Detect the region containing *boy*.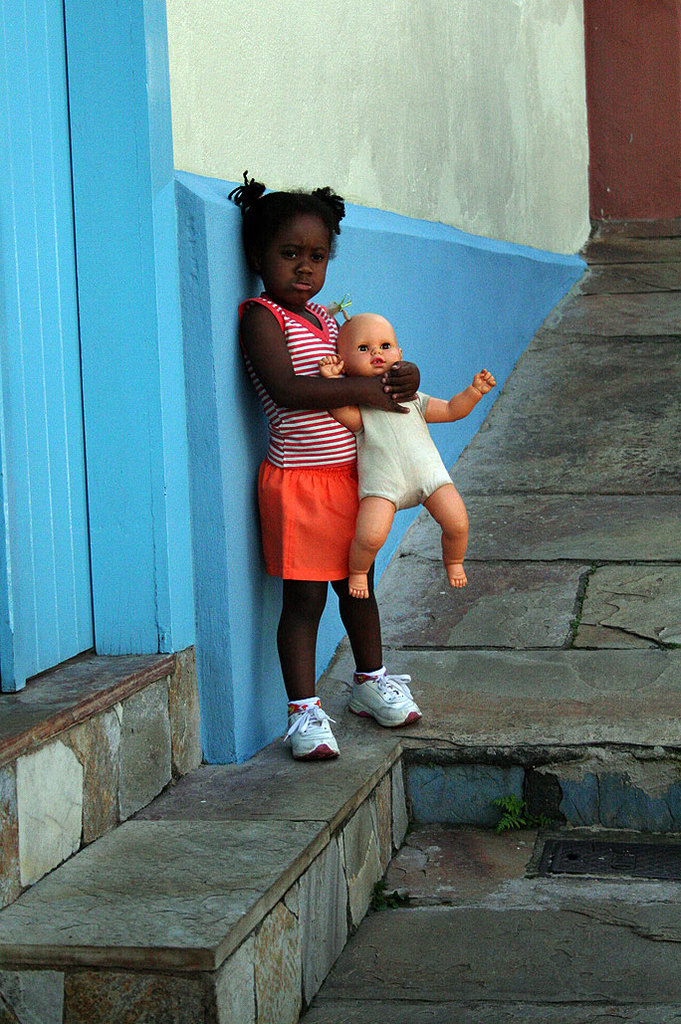
(252,176,432,775).
